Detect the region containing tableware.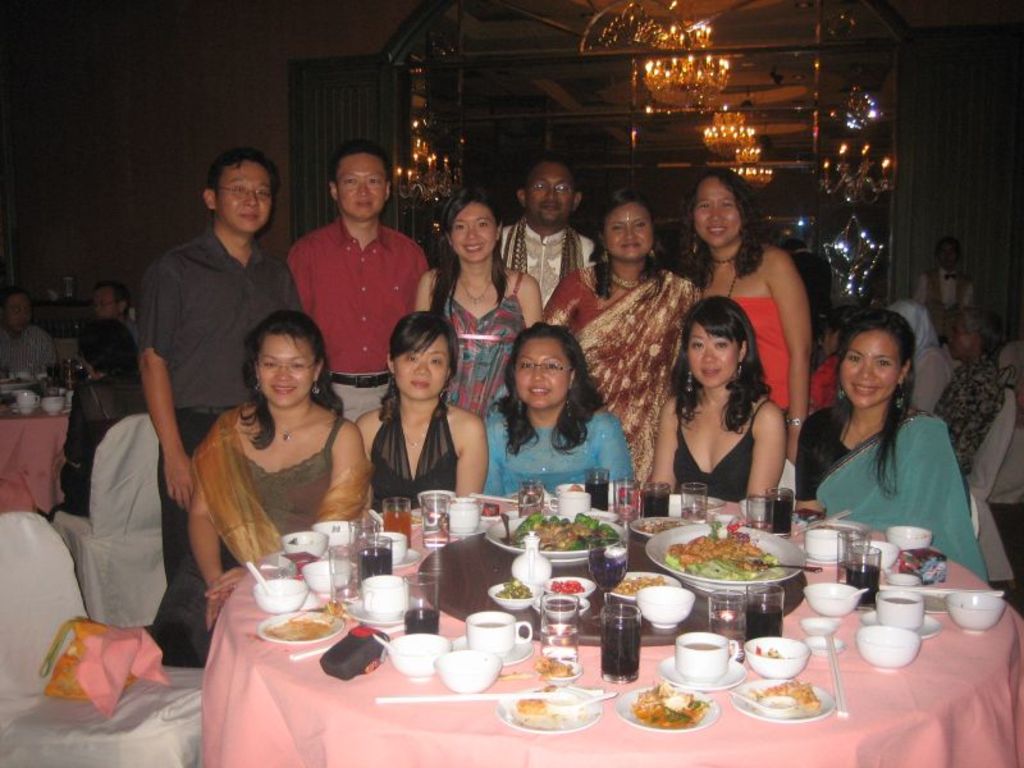
crop(403, 573, 442, 636).
